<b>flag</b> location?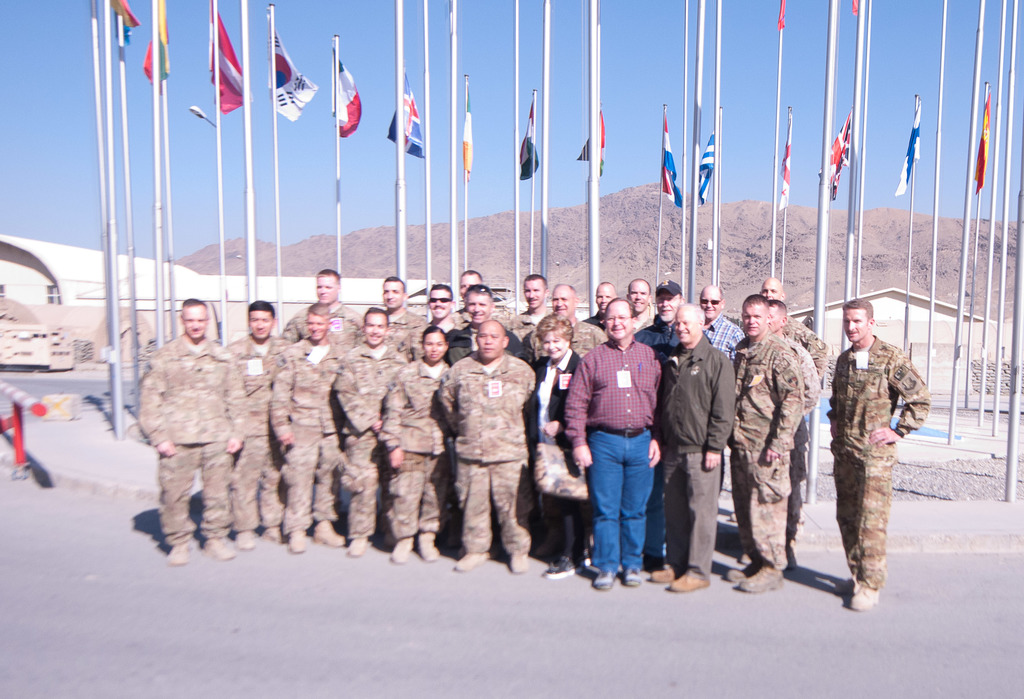
bbox=[263, 13, 316, 129]
